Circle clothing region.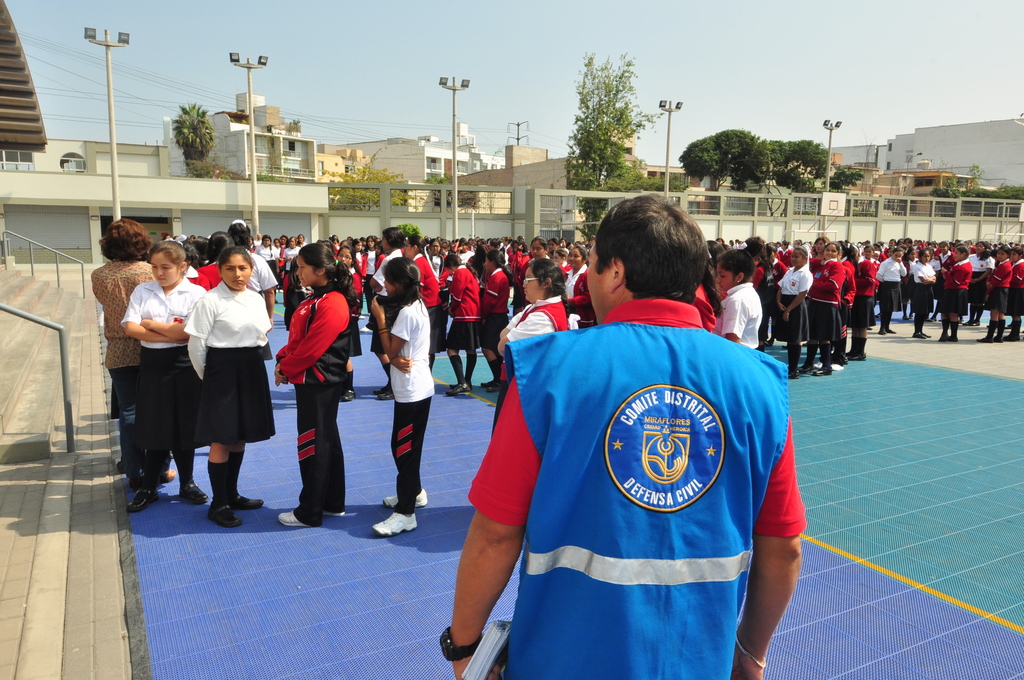
Region: pyautogui.locateOnScreen(944, 254, 972, 318).
